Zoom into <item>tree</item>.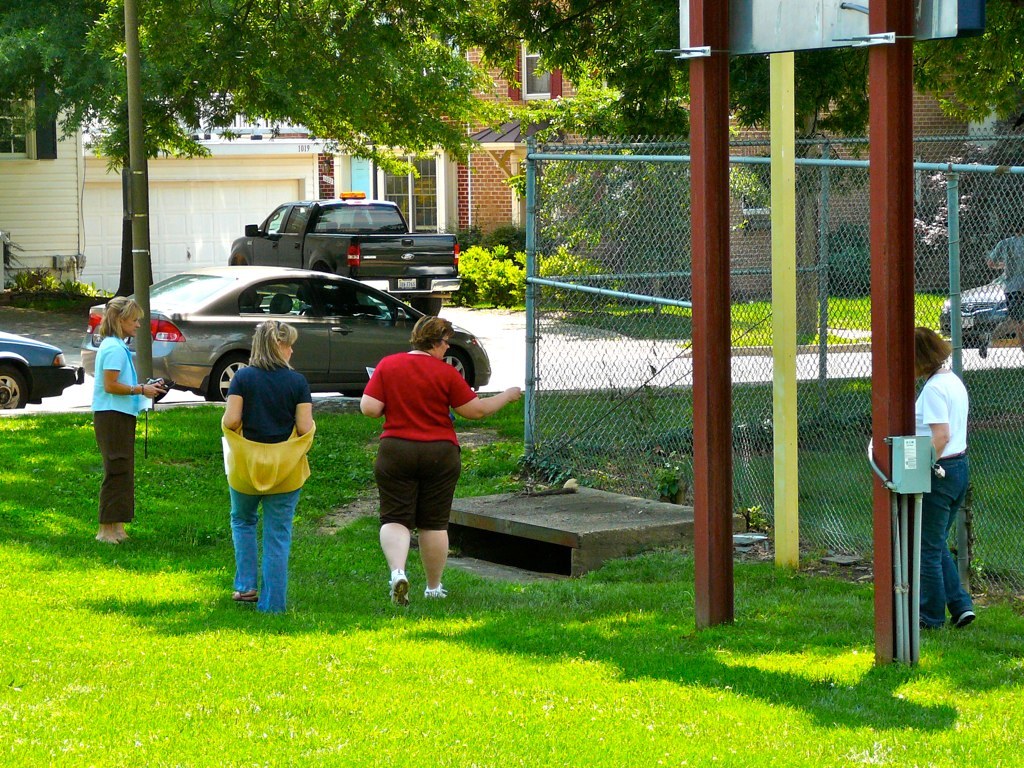
Zoom target: [left=730, top=45, right=905, bottom=340].
